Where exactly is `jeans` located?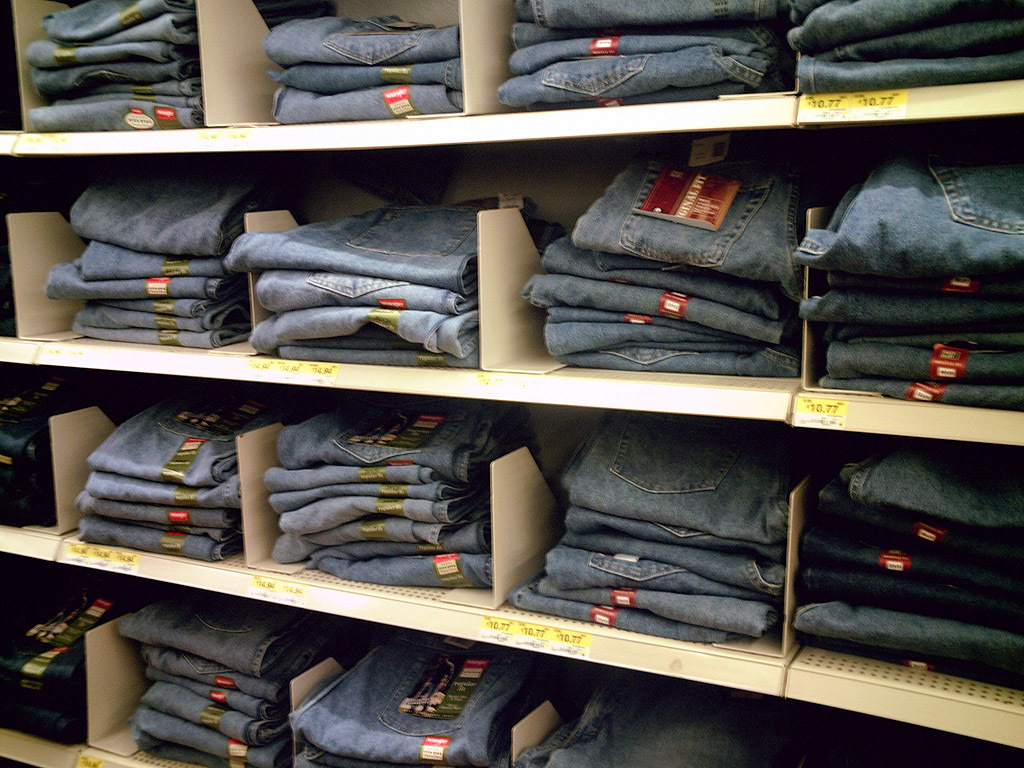
Its bounding box is x1=83 y1=492 x2=240 y2=542.
